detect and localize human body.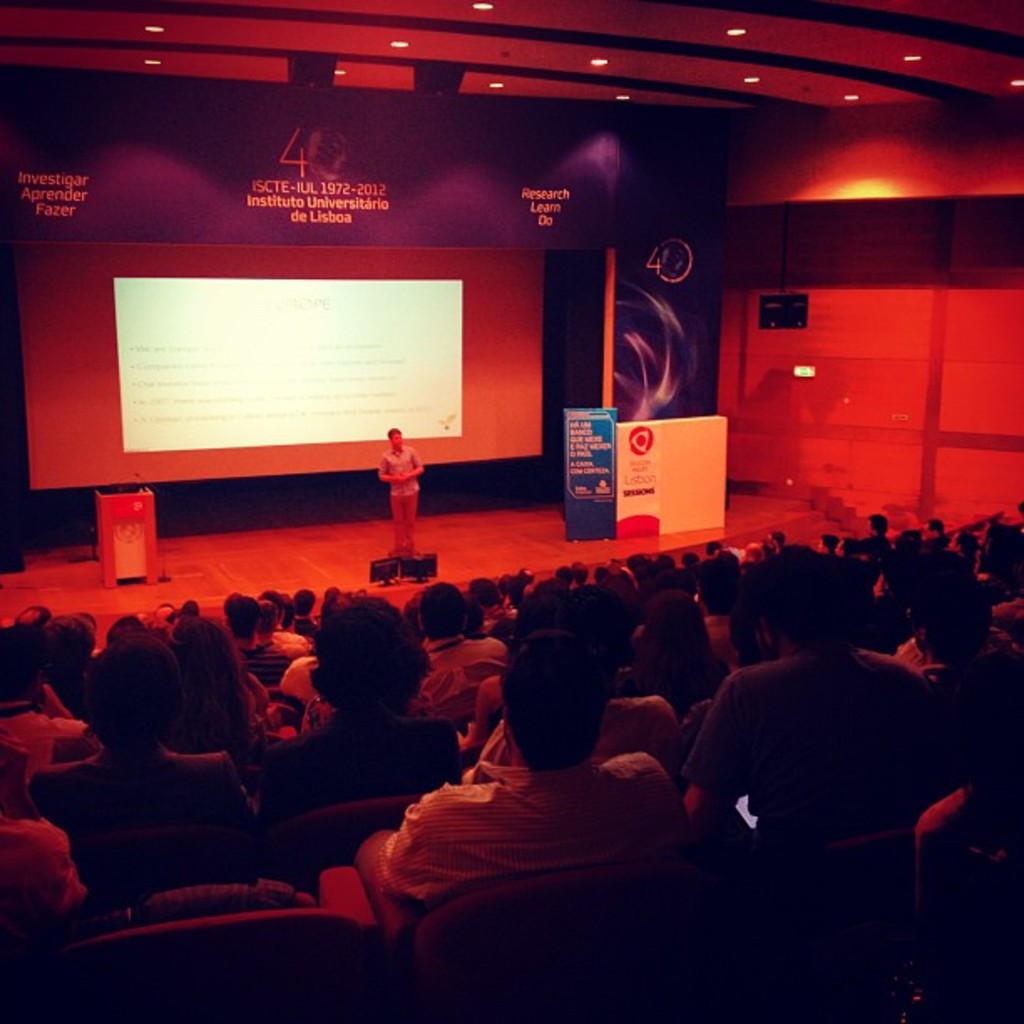
Localized at box=[376, 442, 422, 561].
